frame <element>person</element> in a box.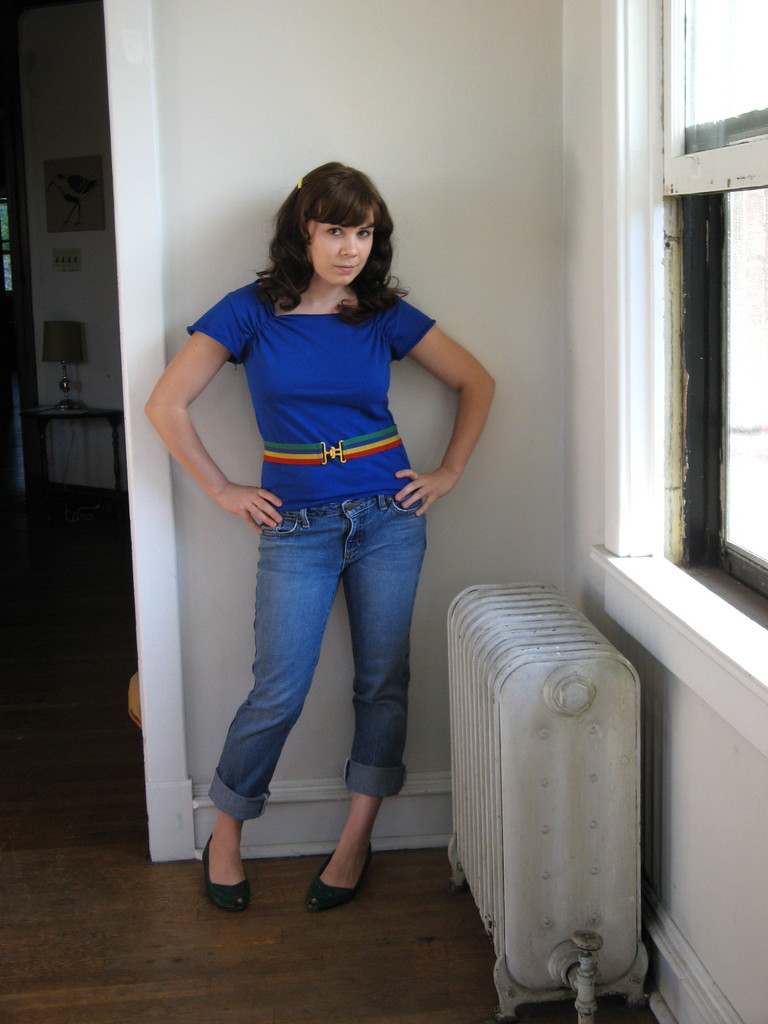
l=134, t=147, r=522, b=918.
